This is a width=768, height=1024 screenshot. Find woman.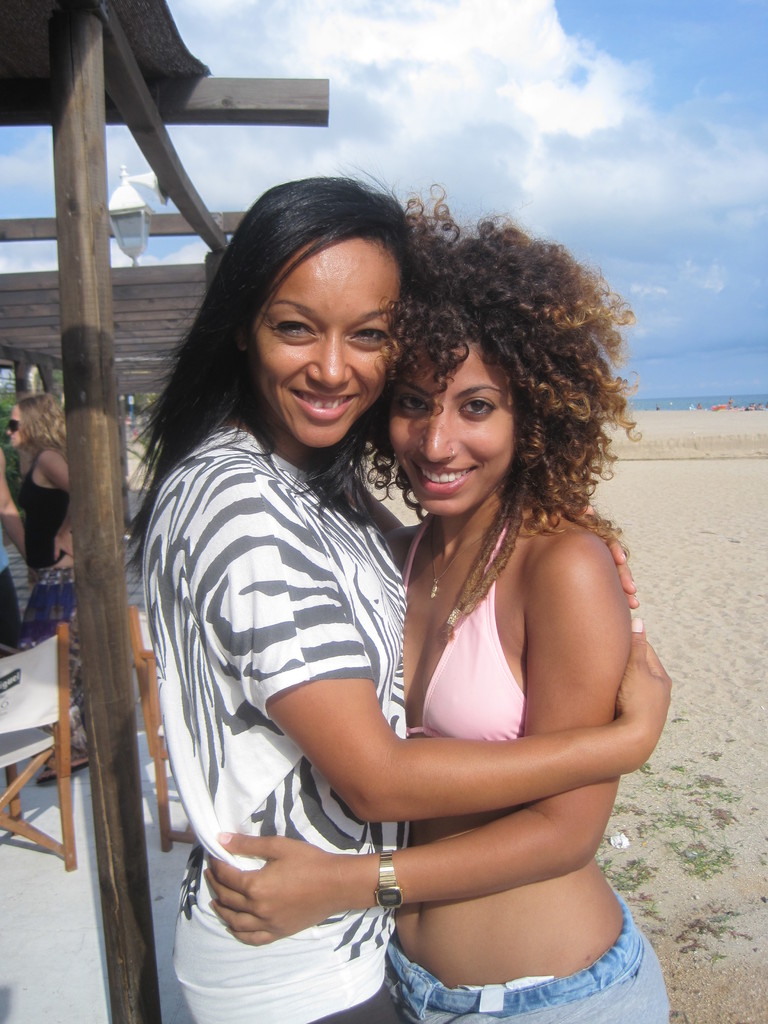
Bounding box: 128,163,667,1023.
